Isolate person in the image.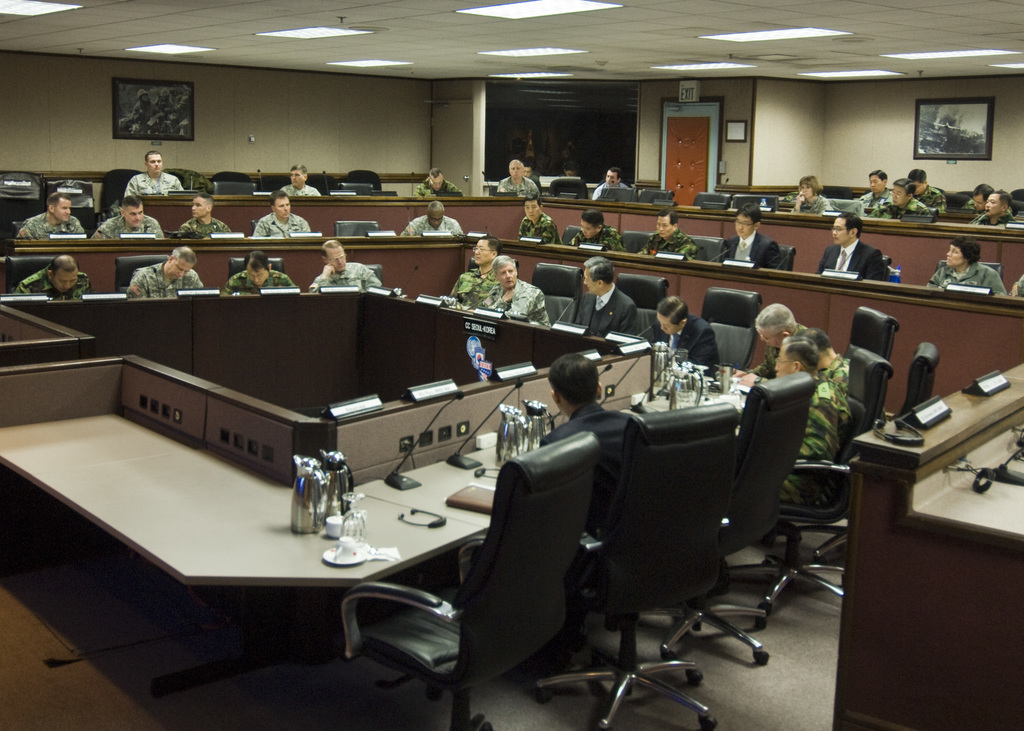
Isolated region: {"x1": 311, "y1": 239, "x2": 383, "y2": 287}.
